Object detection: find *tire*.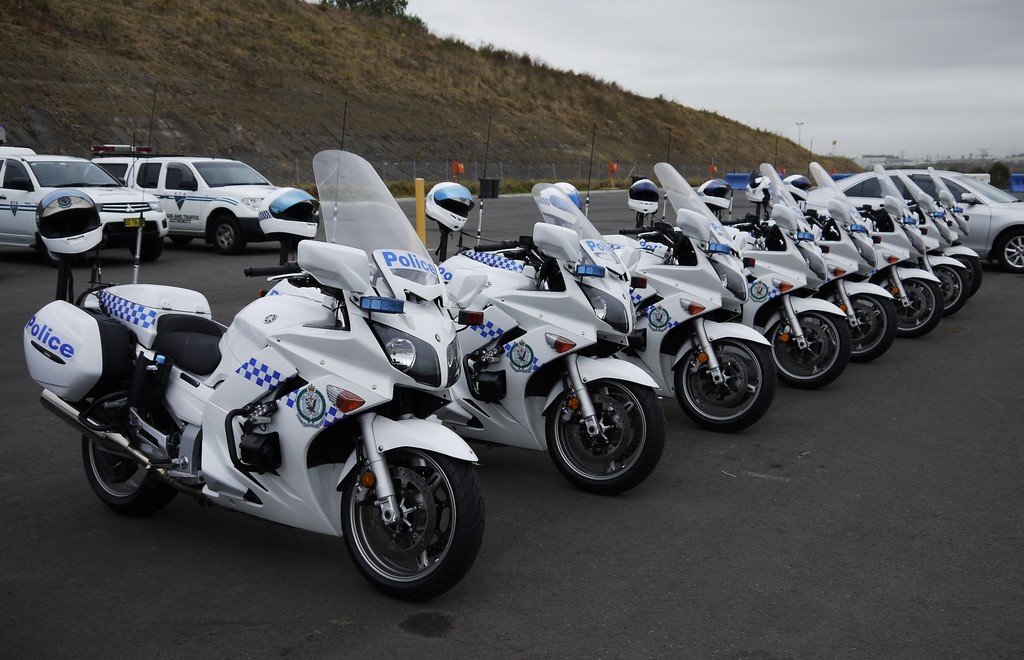
Rect(881, 277, 941, 338).
